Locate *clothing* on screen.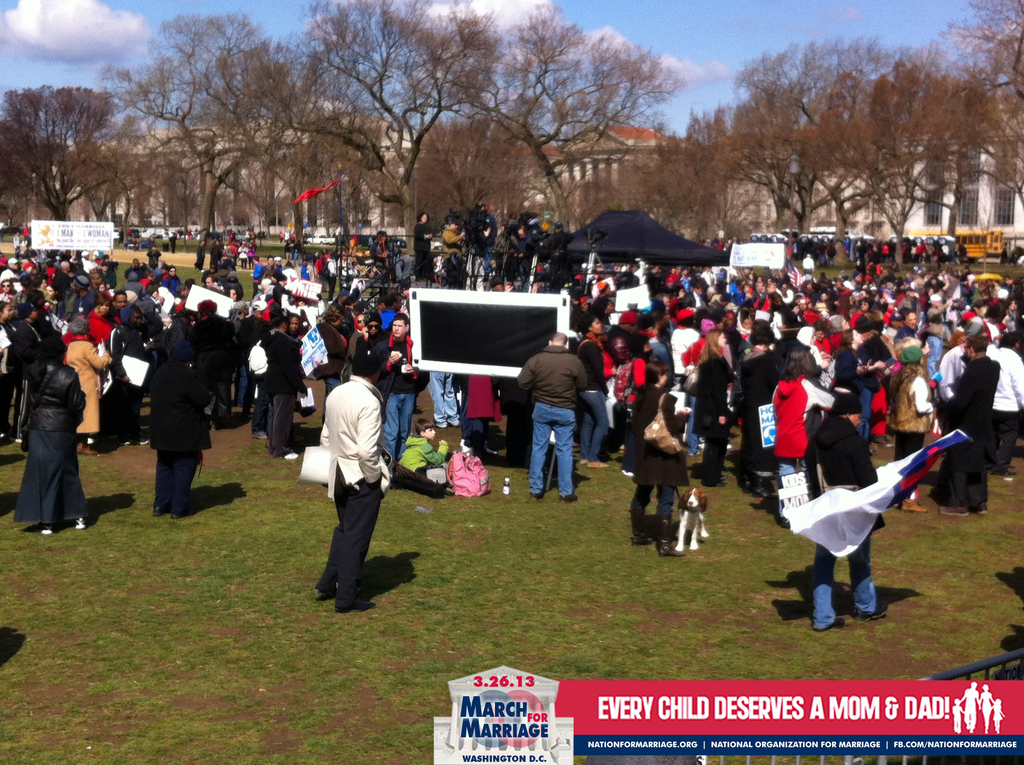
On screen at region(579, 341, 609, 462).
